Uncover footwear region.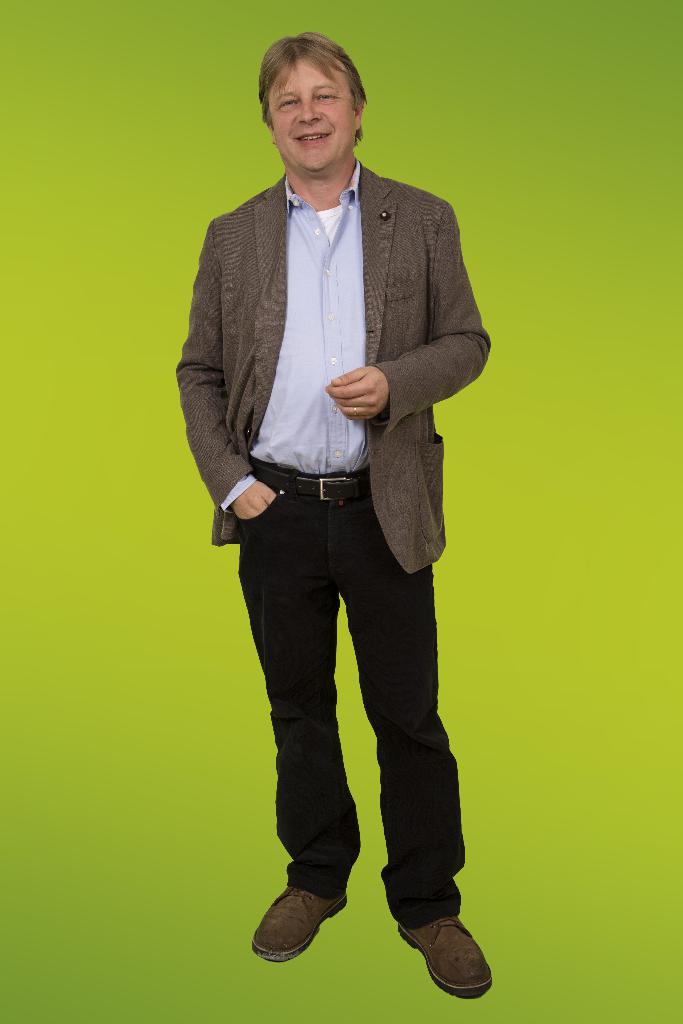
Uncovered: BBox(251, 890, 345, 968).
